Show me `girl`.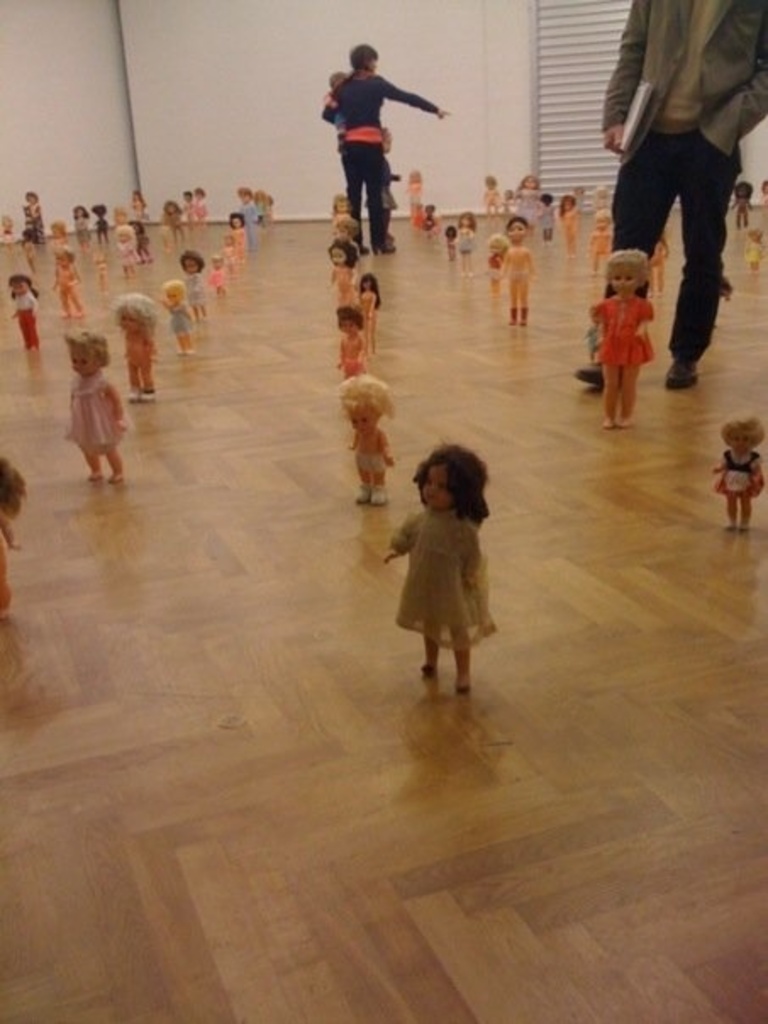
`girl` is here: crop(71, 200, 88, 248).
